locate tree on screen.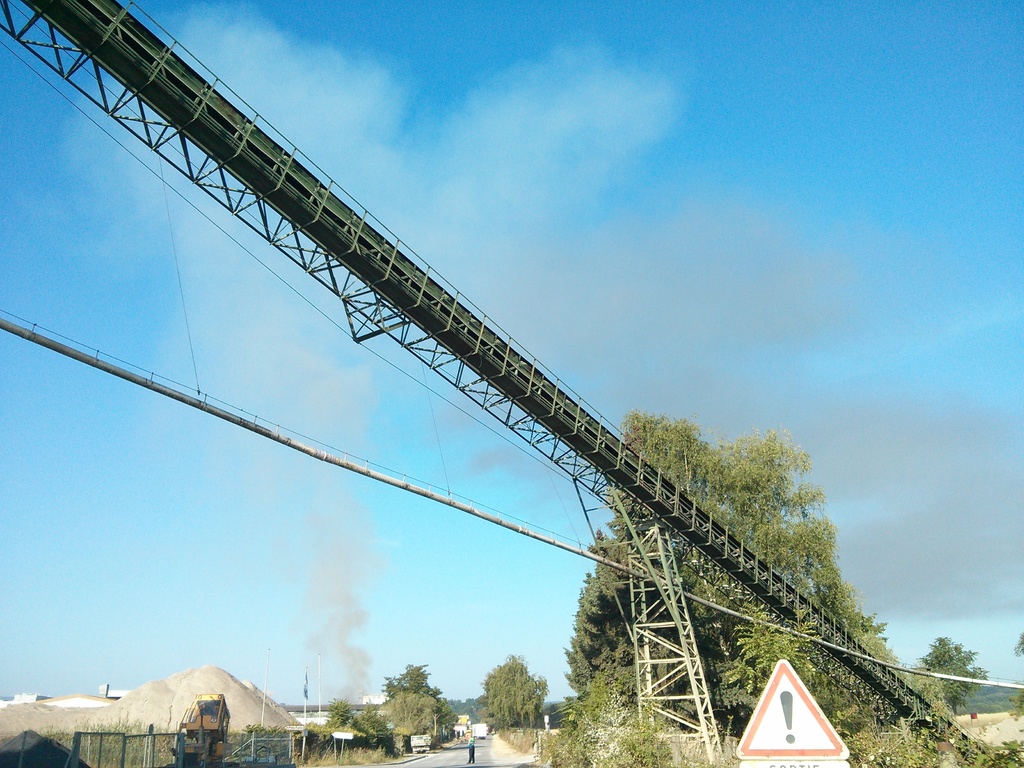
On screen at Rect(1004, 628, 1023, 723).
